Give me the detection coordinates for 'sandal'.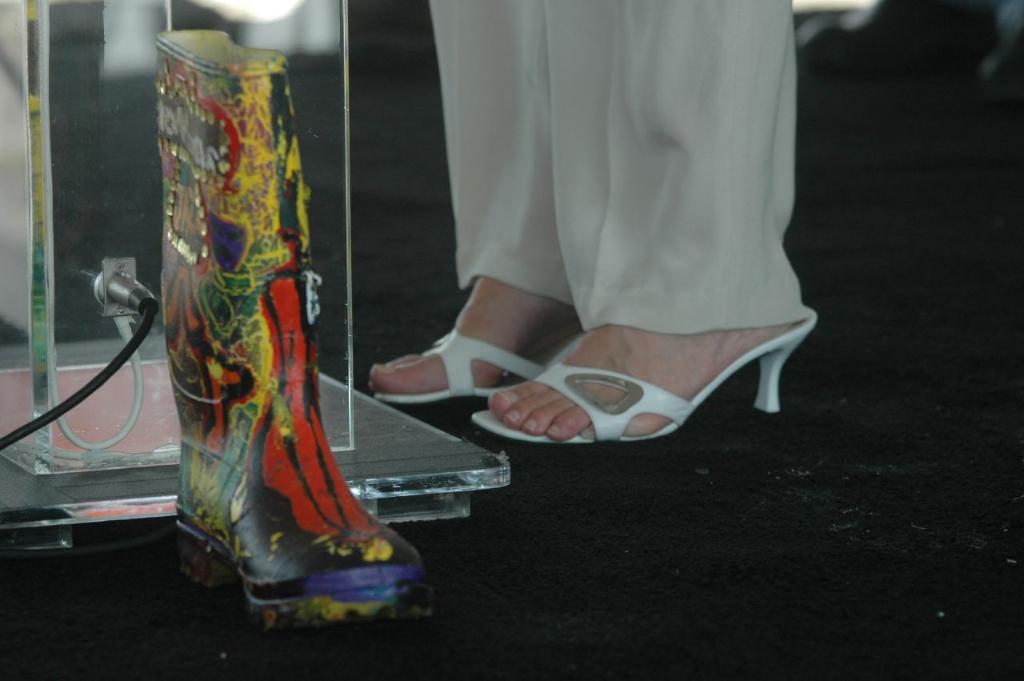
366,324,592,398.
